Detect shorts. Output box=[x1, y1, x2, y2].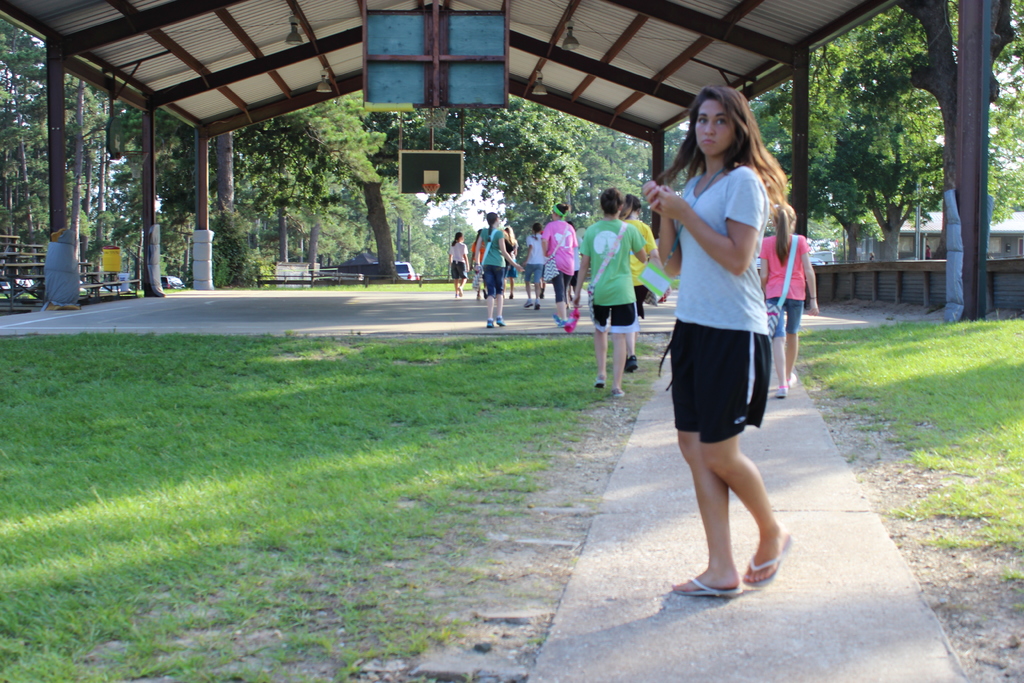
box=[589, 304, 637, 332].
